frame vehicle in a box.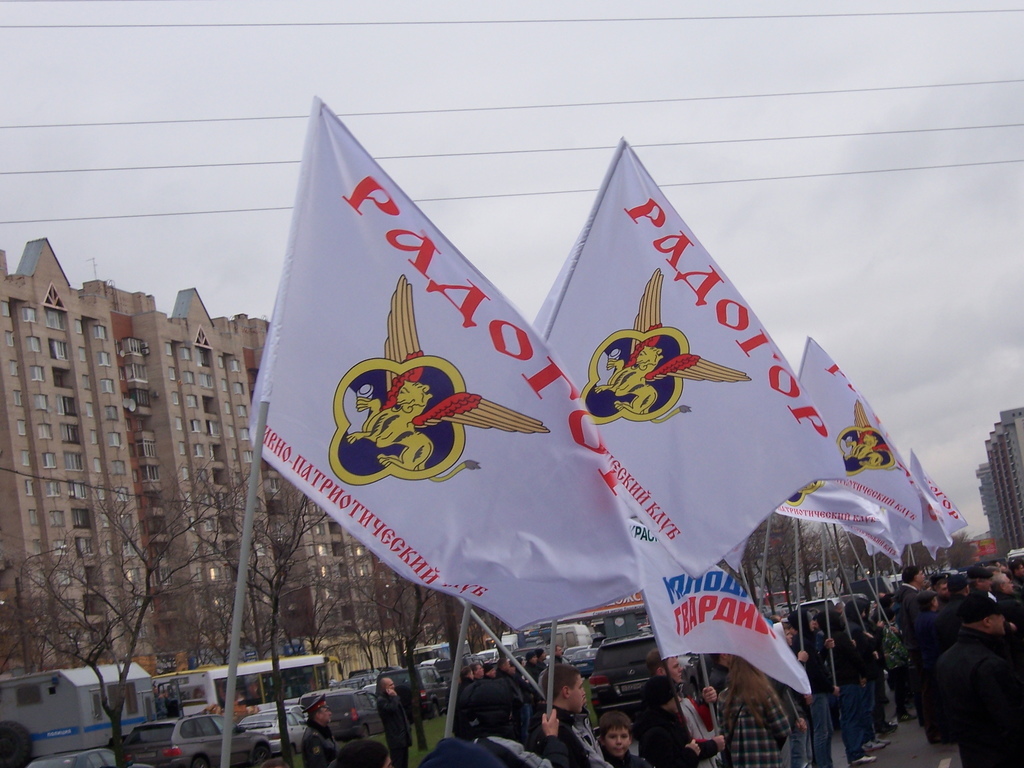
rect(558, 618, 589, 646).
